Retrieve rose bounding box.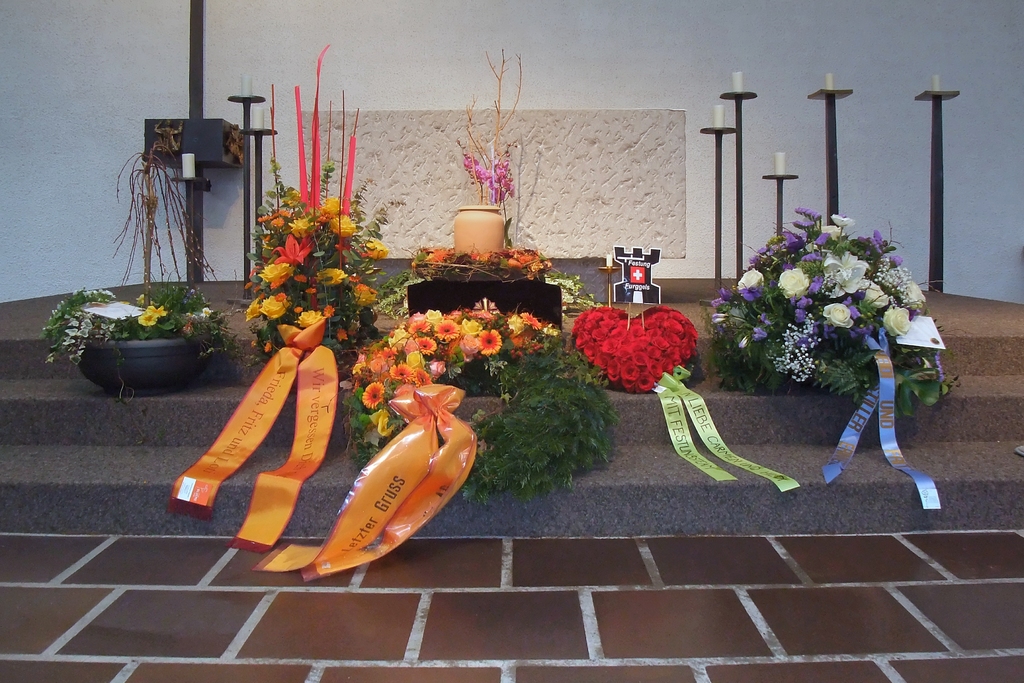
Bounding box: [left=506, top=316, right=526, bottom=334].
